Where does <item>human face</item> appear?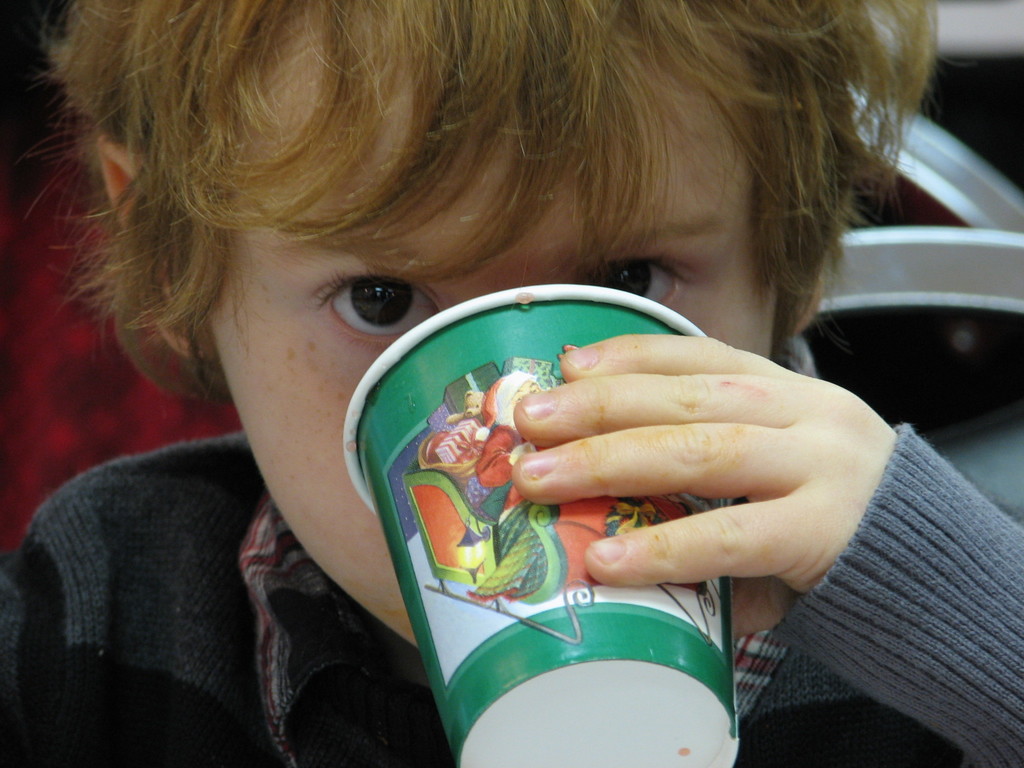
Appears at [173, 18, 797, 655].
